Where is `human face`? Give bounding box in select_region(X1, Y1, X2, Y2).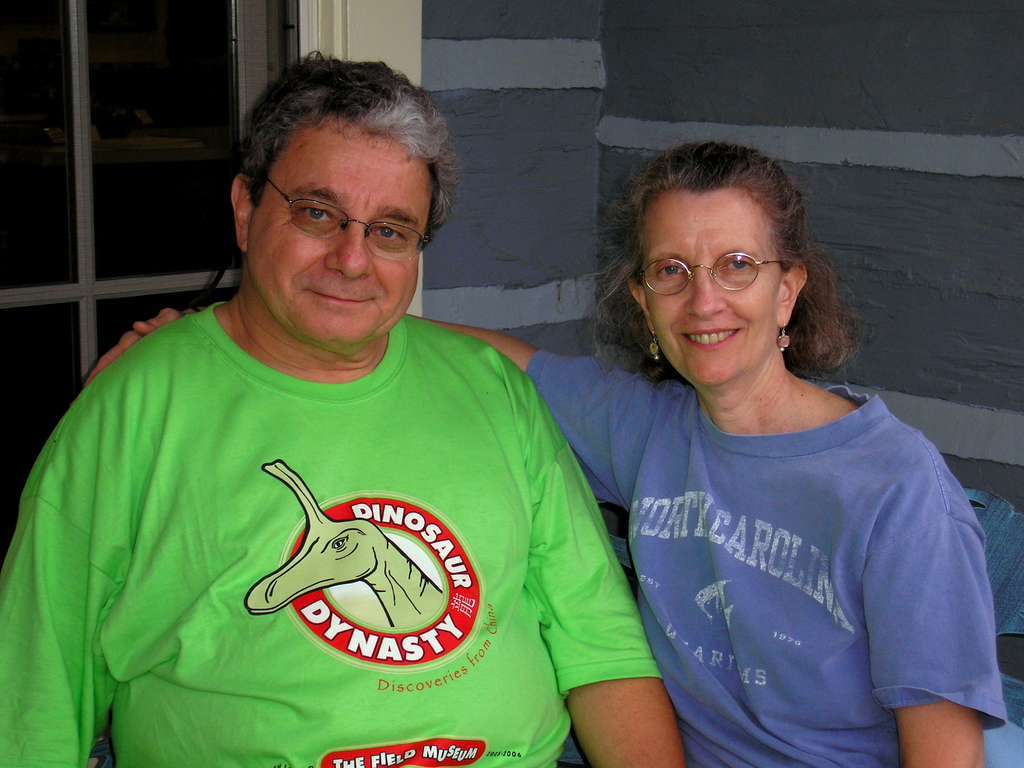
select_region(245, 118, 431, 349).
